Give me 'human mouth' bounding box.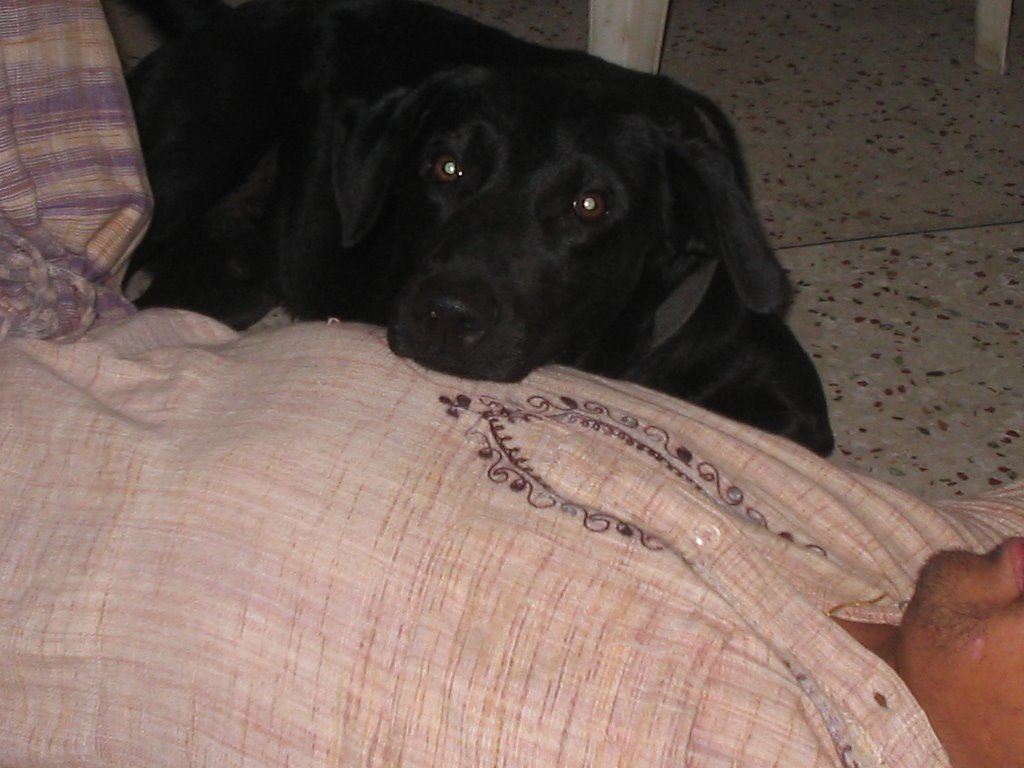
1009,538,1023,598.
